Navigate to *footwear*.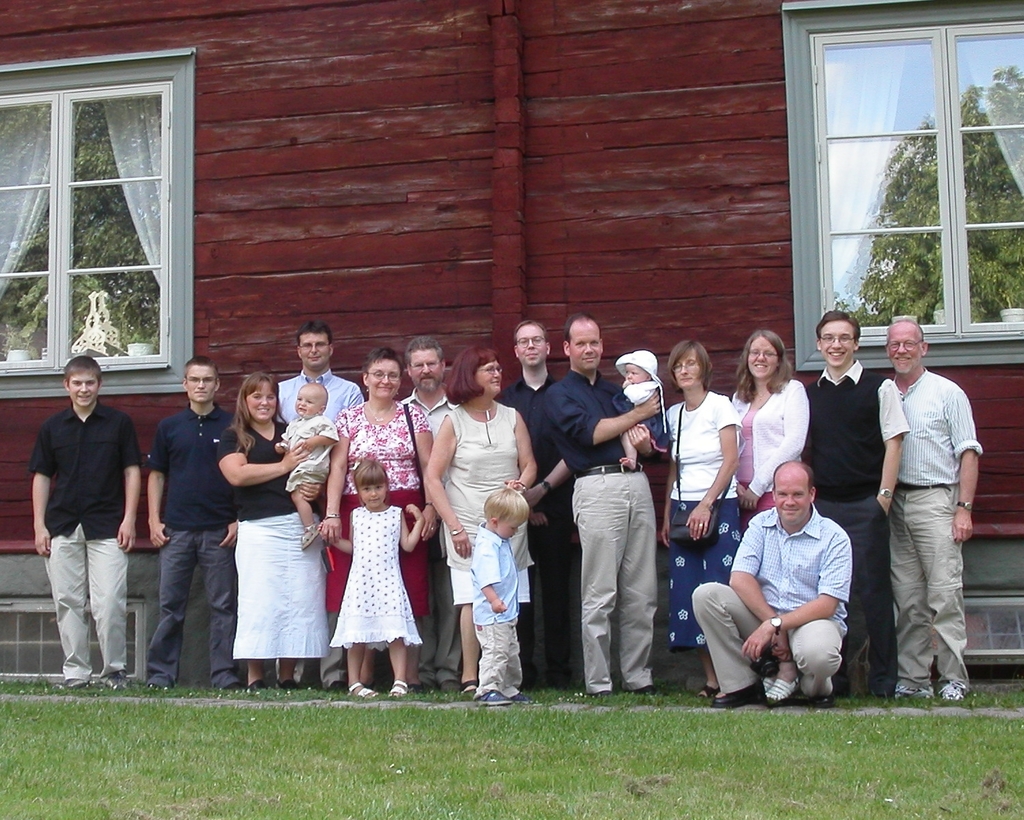
Navigation target: box(407, 684, 424, 695).
